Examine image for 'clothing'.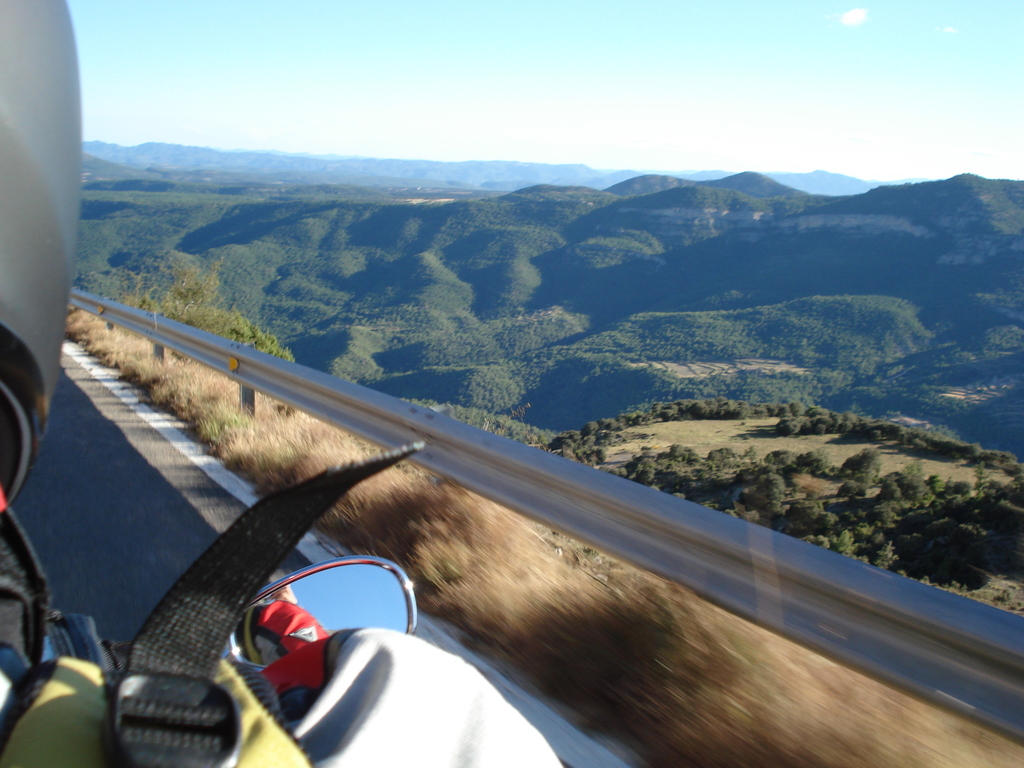
Examination result: box=[0, 459, 637, 765].
